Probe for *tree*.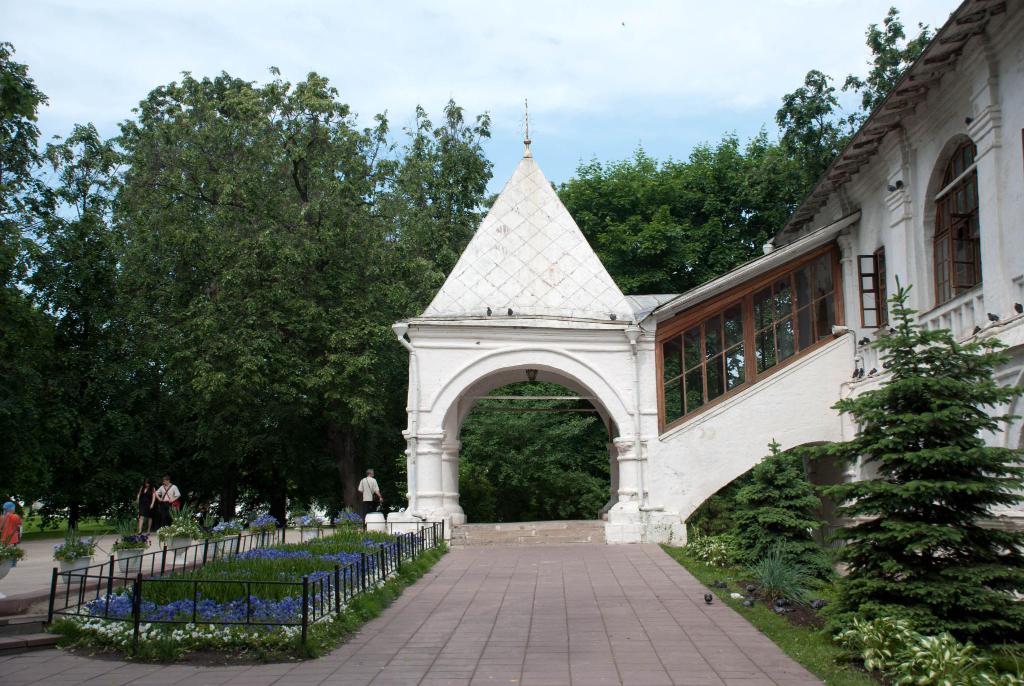
Probe result: 560, 140, 799, 293.
